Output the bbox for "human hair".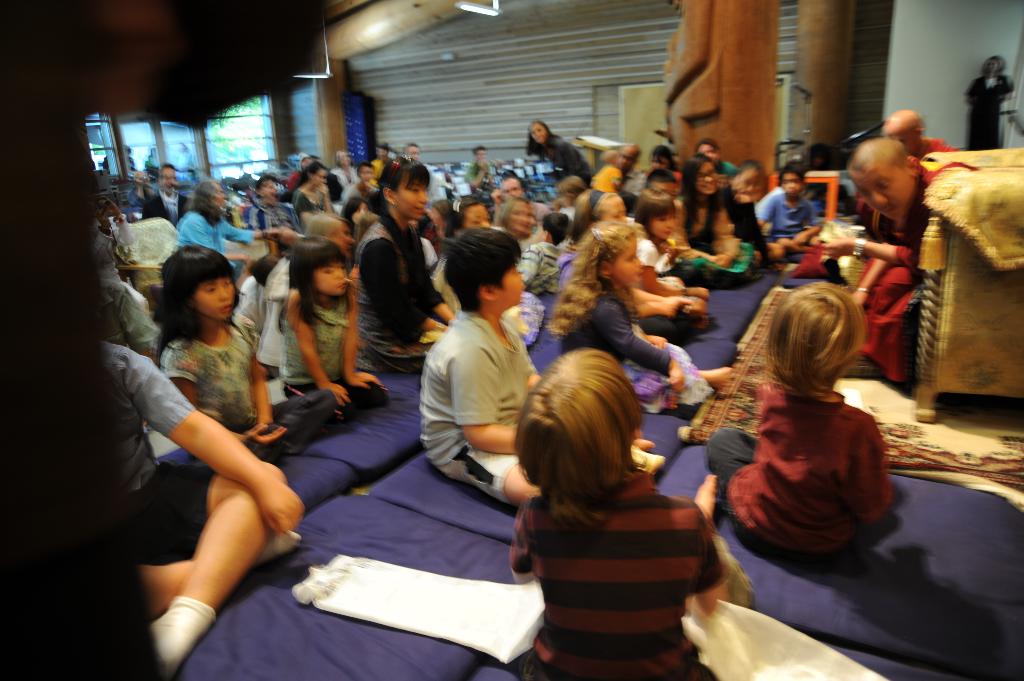
[138, 240, 232, 347].
